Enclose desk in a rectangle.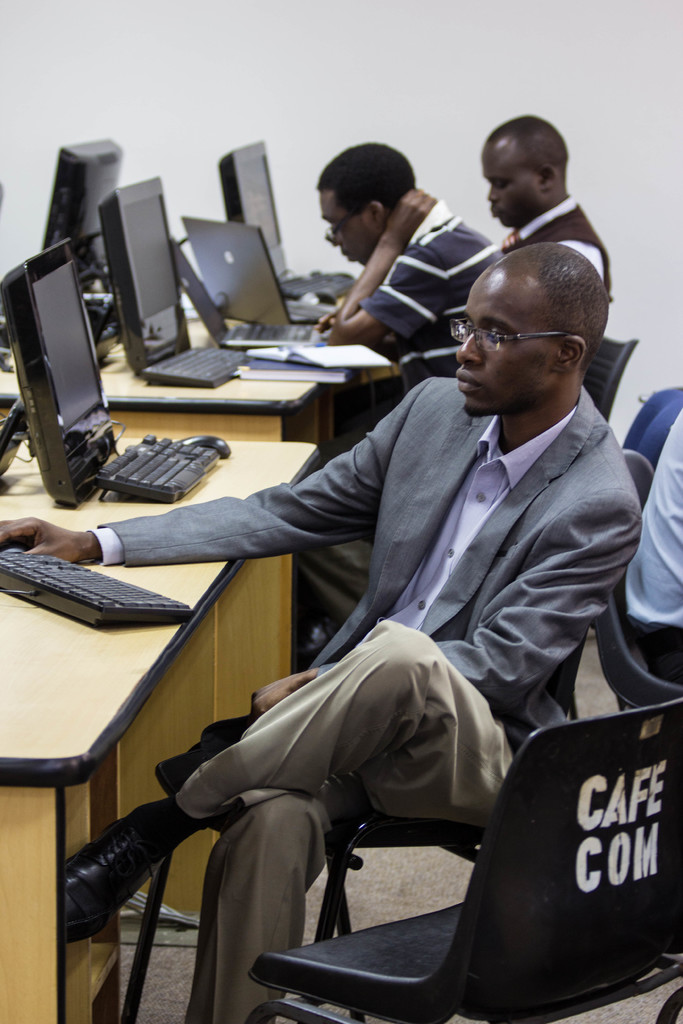
crop(2, 444, 315, 1022).
